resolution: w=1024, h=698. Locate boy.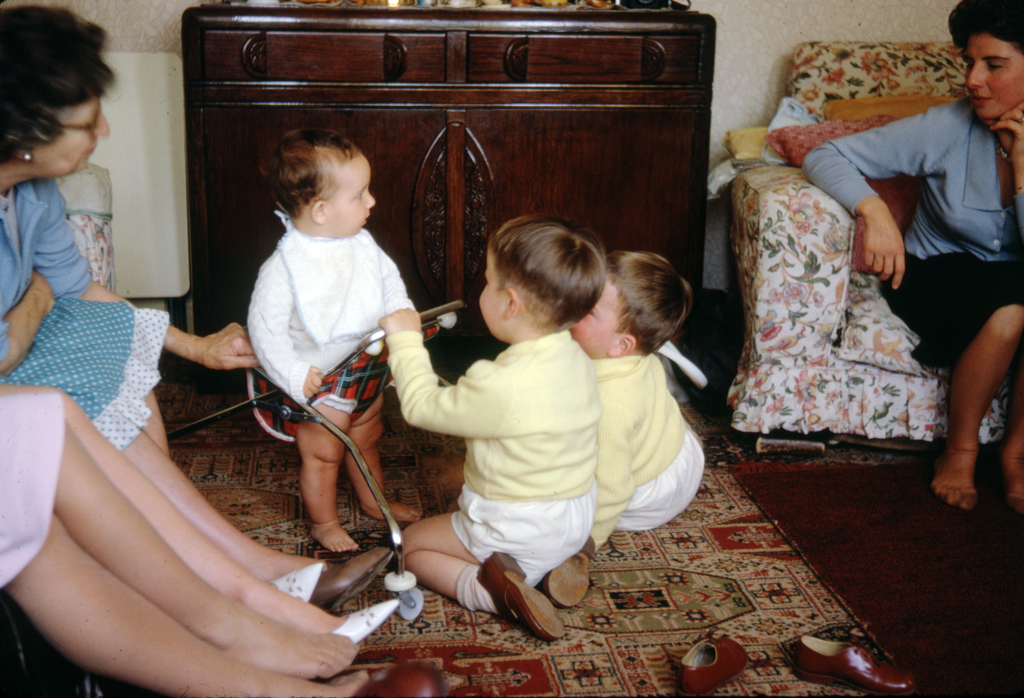
237, 127, 429, 567.
